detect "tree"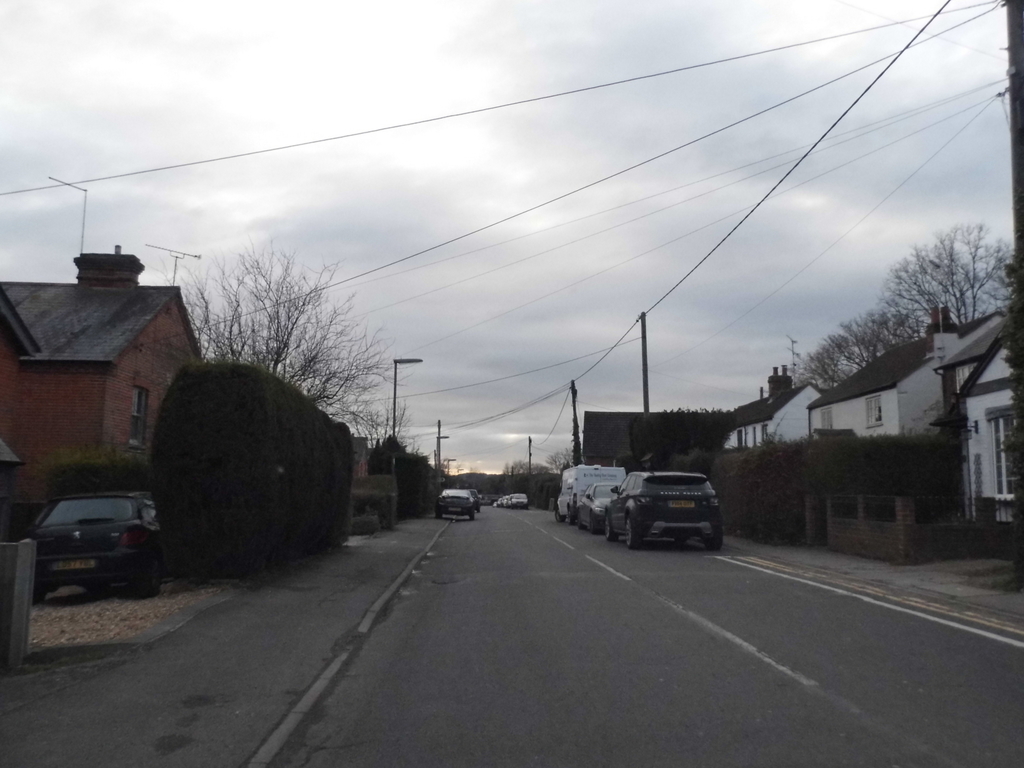
785 307 930 399
